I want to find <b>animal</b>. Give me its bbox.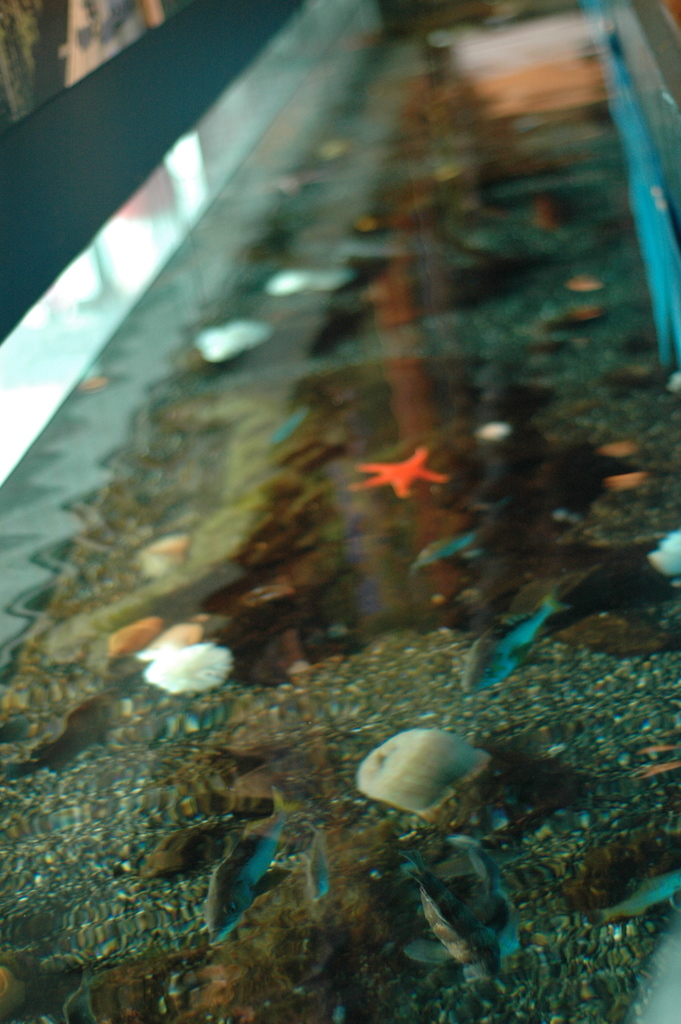
(345,435,452,500).
